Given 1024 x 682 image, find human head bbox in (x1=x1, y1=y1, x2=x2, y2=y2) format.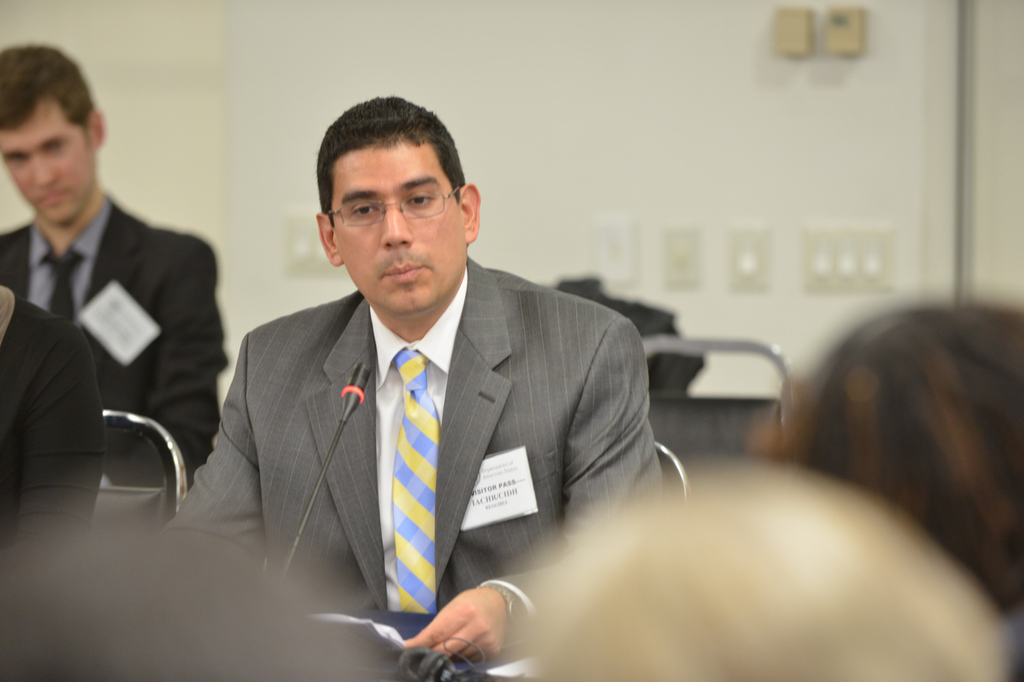
(x1=0, y1=48, x2=106, y2=231).
